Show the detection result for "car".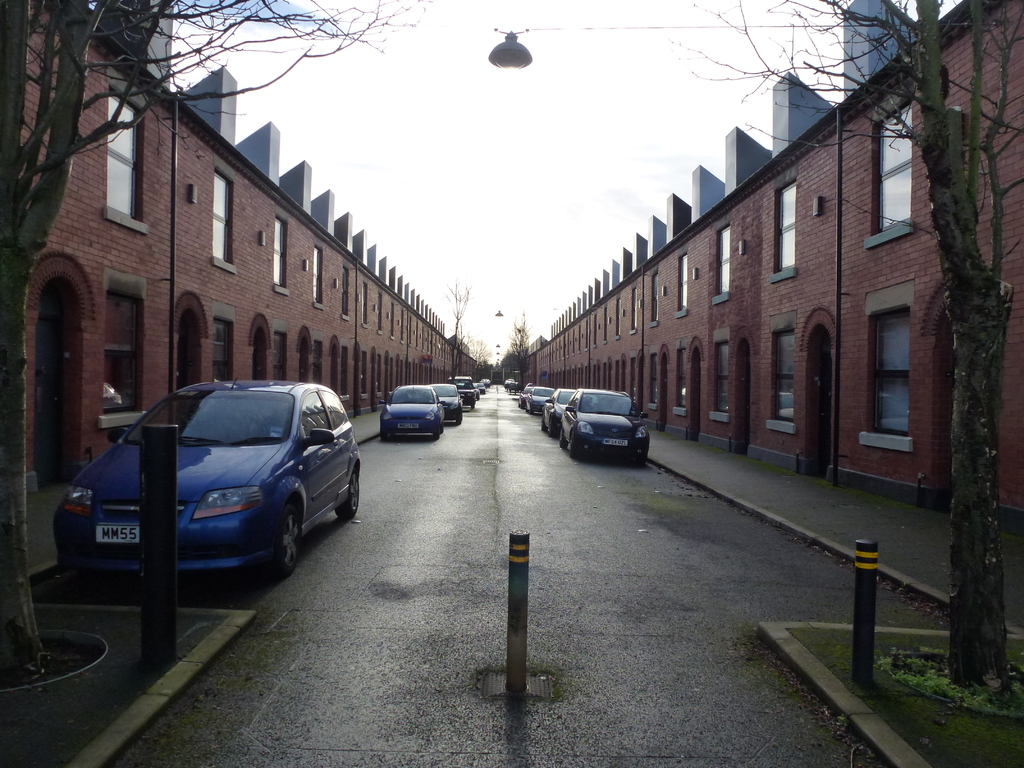
376, 383, 447, 442.
